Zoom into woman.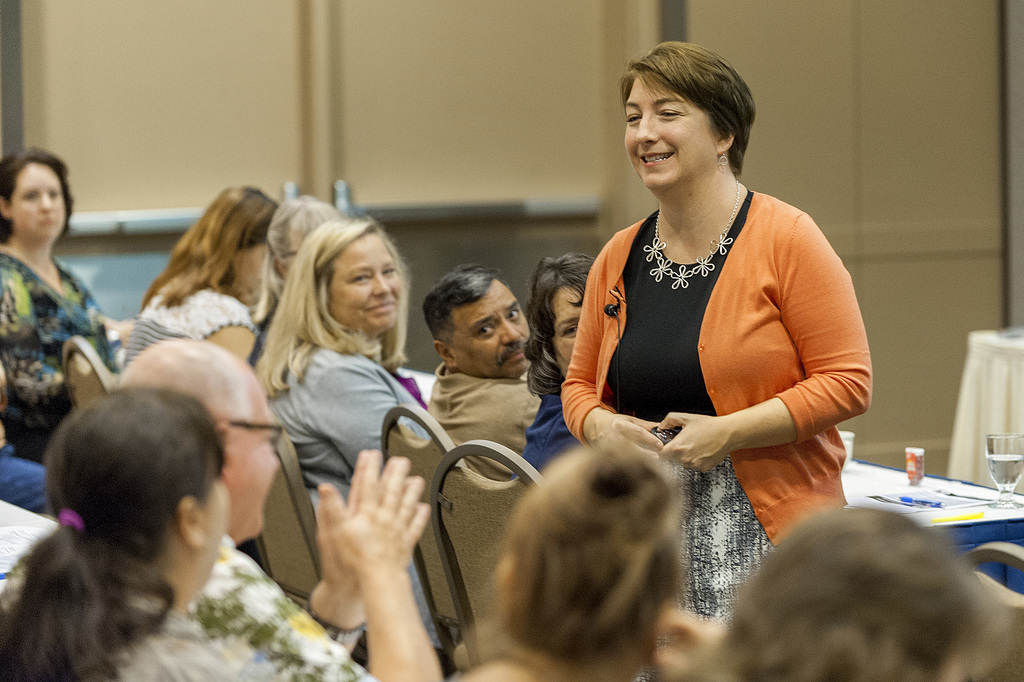
Zoom target: Rect(685, 501, 991, 681).
